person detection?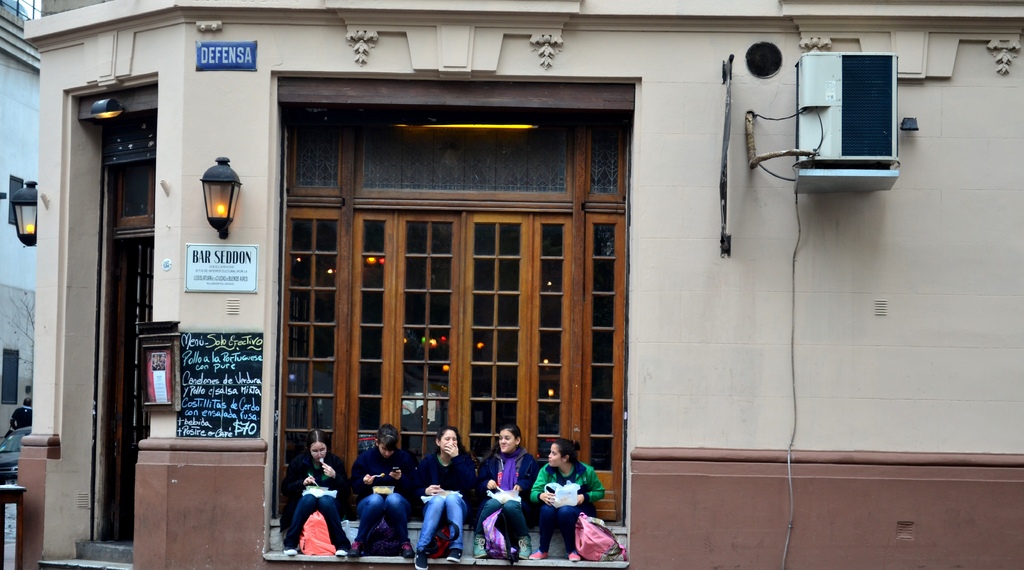
[left=7, top=395, right=32, bottom=441]
